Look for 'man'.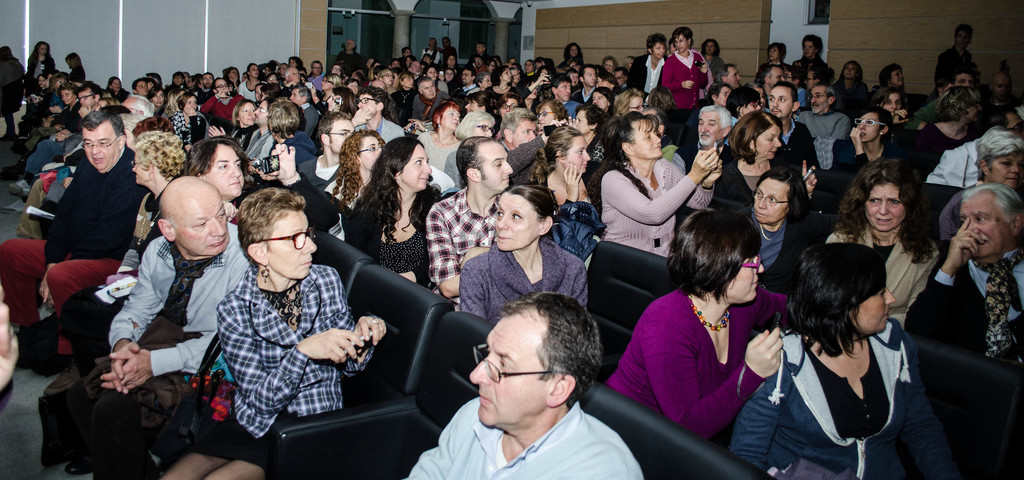
Found: {"x1": 298, "y1": 111, "x2": 354, "y2": 192}.
